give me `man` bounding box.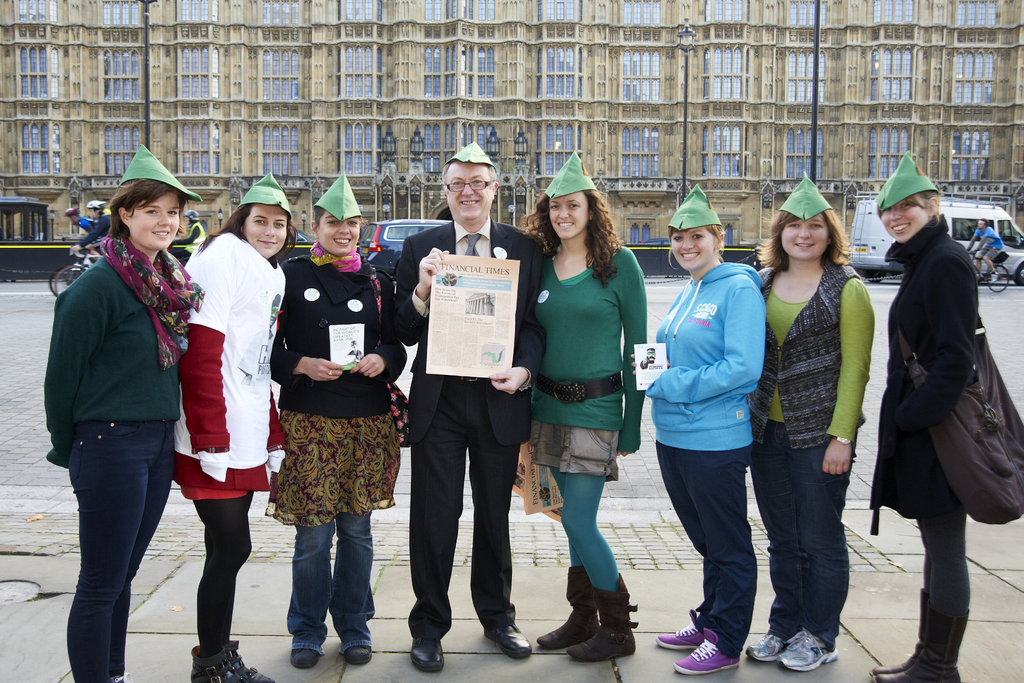
region(169, 210, 205, 262).
